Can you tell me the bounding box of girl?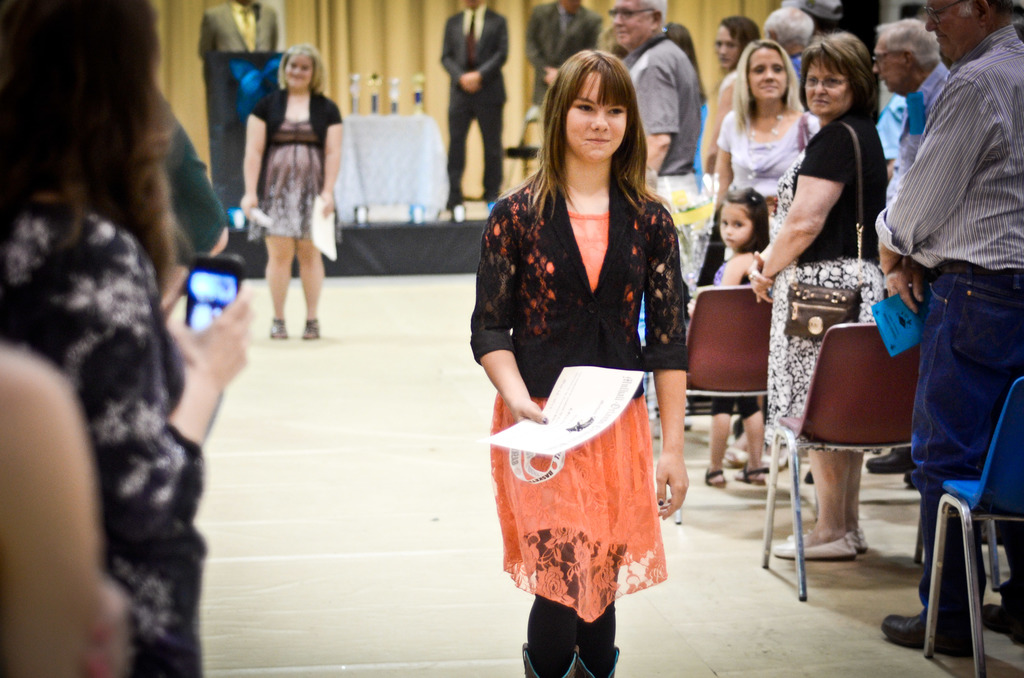
{"x1": 240, "y1": 43, "x2": 342, "y2": 339}.
